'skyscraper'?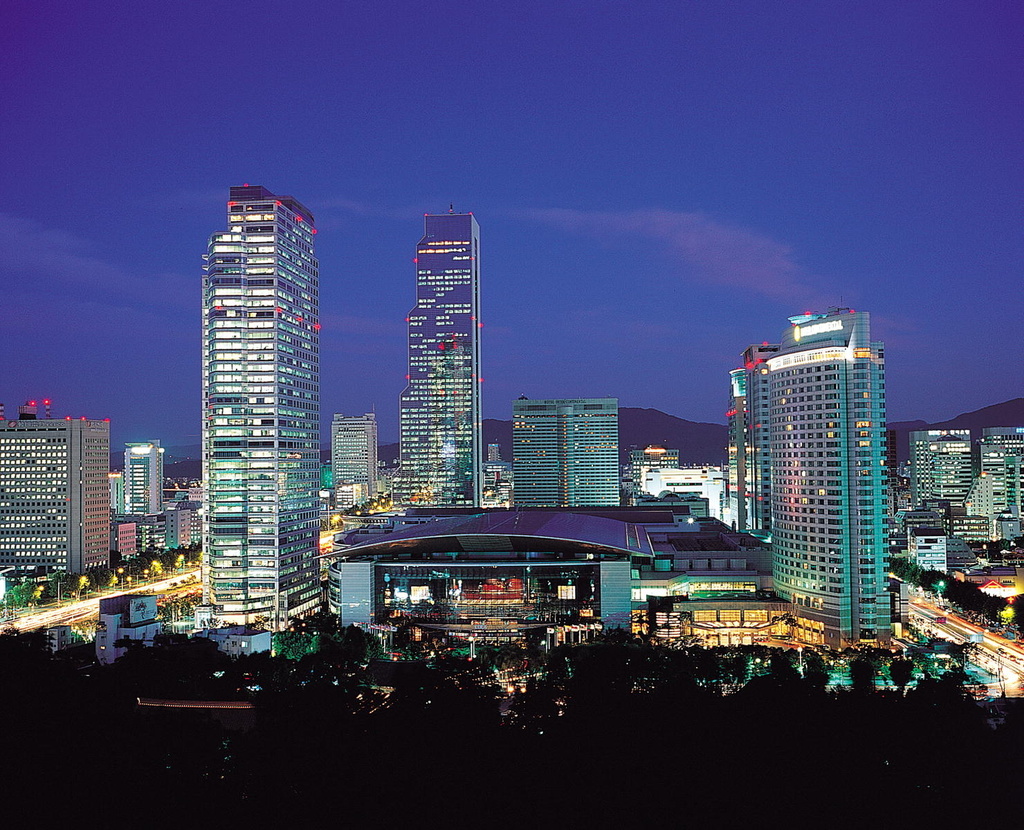
Rect(762, 313, 879, 636)
